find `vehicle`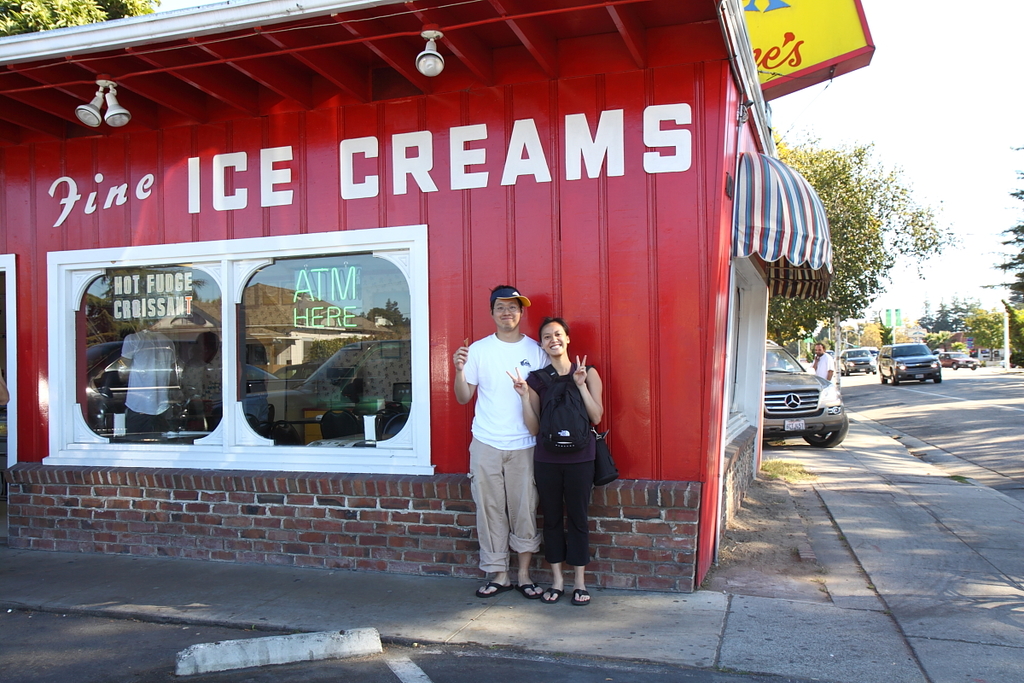
x1=881, y1=344, x2=945, y2=388
